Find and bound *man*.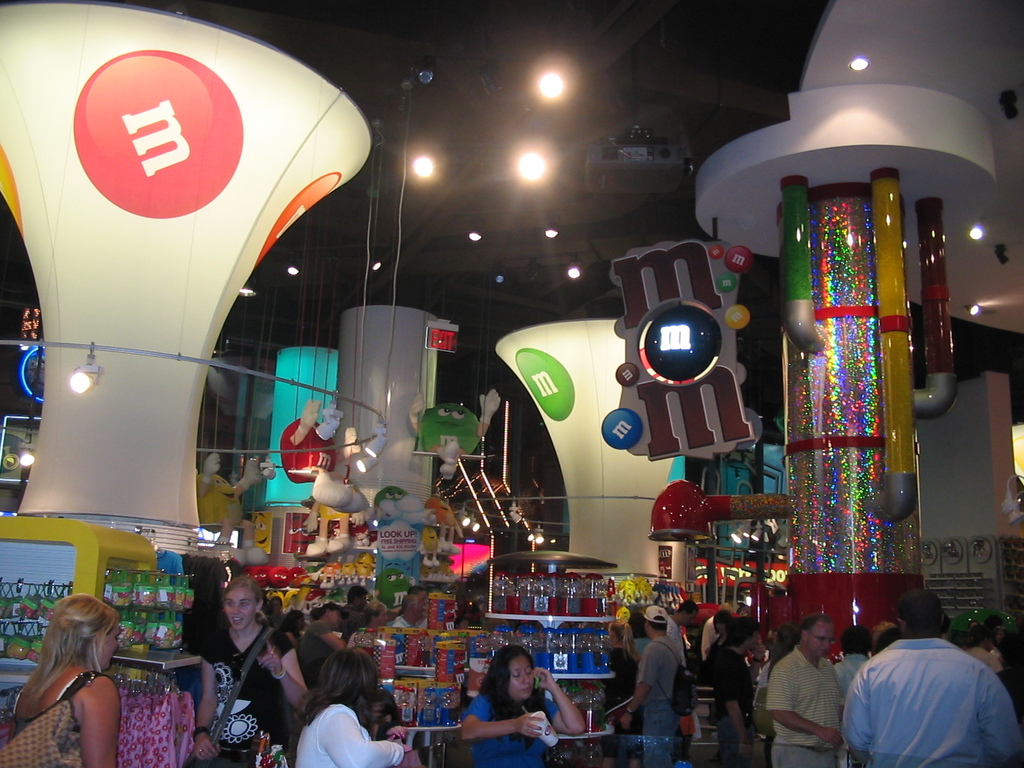
Bound: bbox=(766, 611, 844, 767).
